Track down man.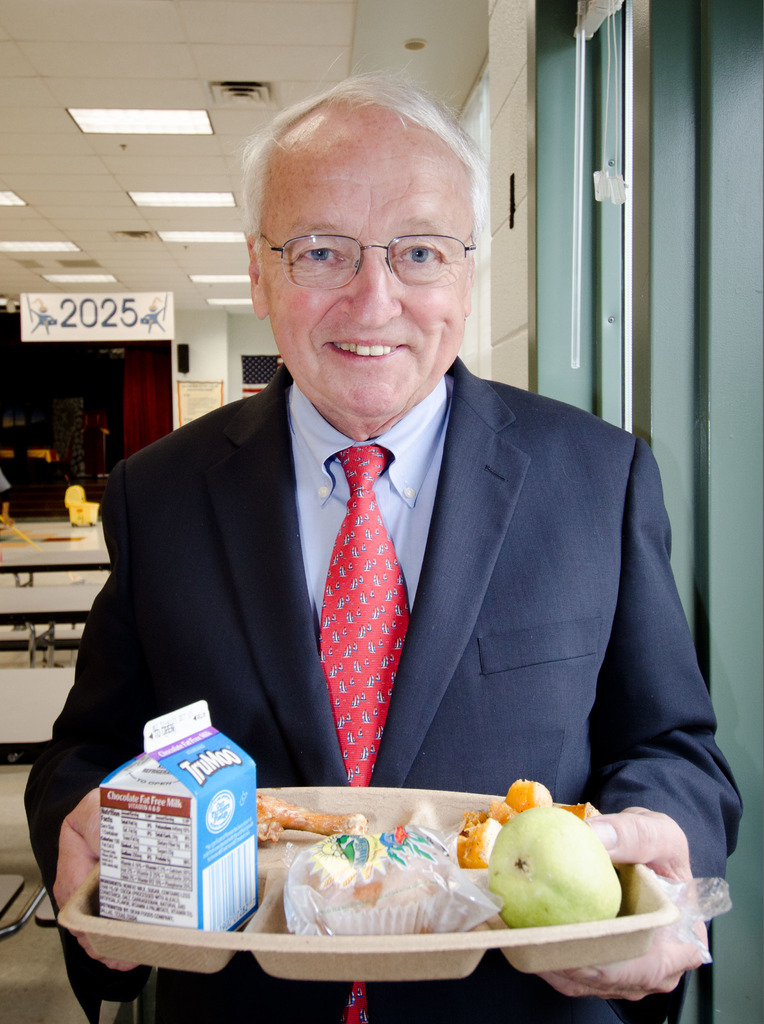
Tracked to [x1=35, y1=125, x2=717, y2=956].
